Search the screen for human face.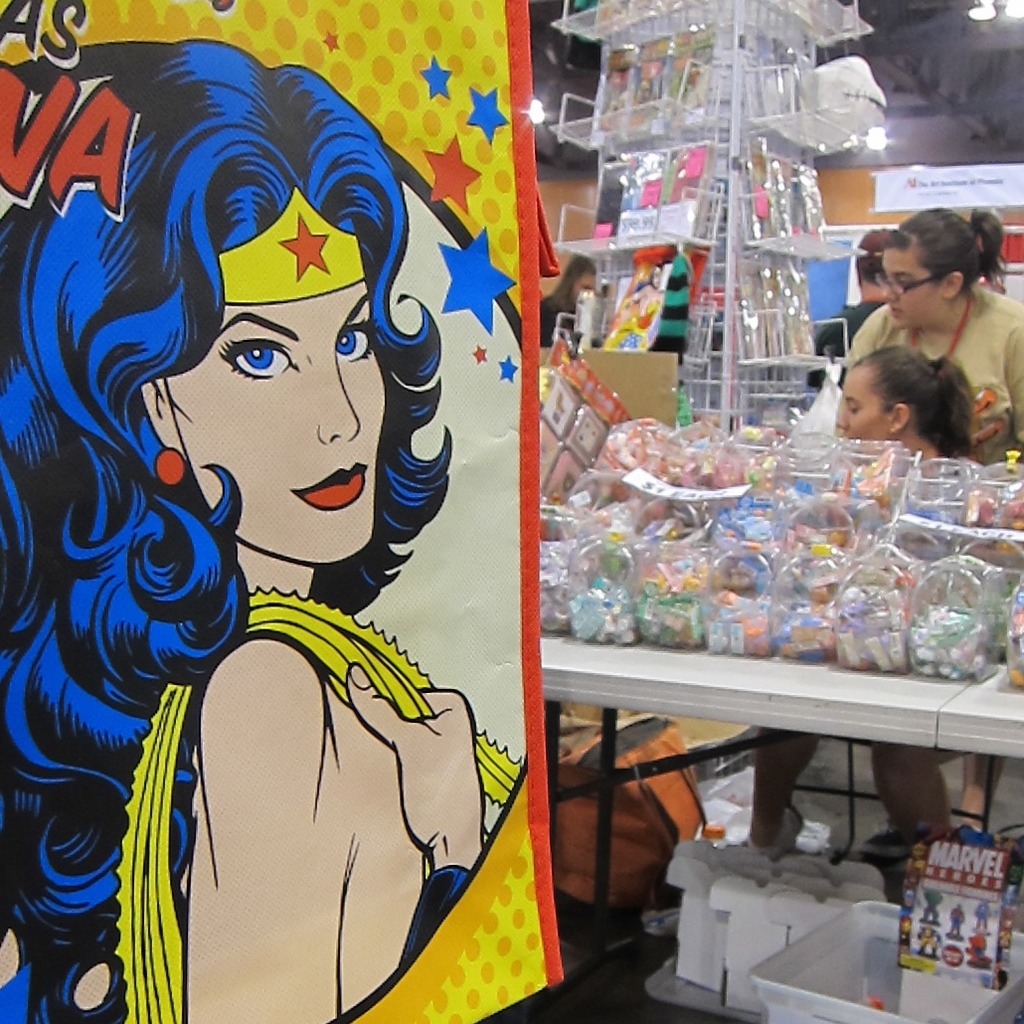
Found at pyautogui.locateOnScreen(172, 295, 383, 571).
